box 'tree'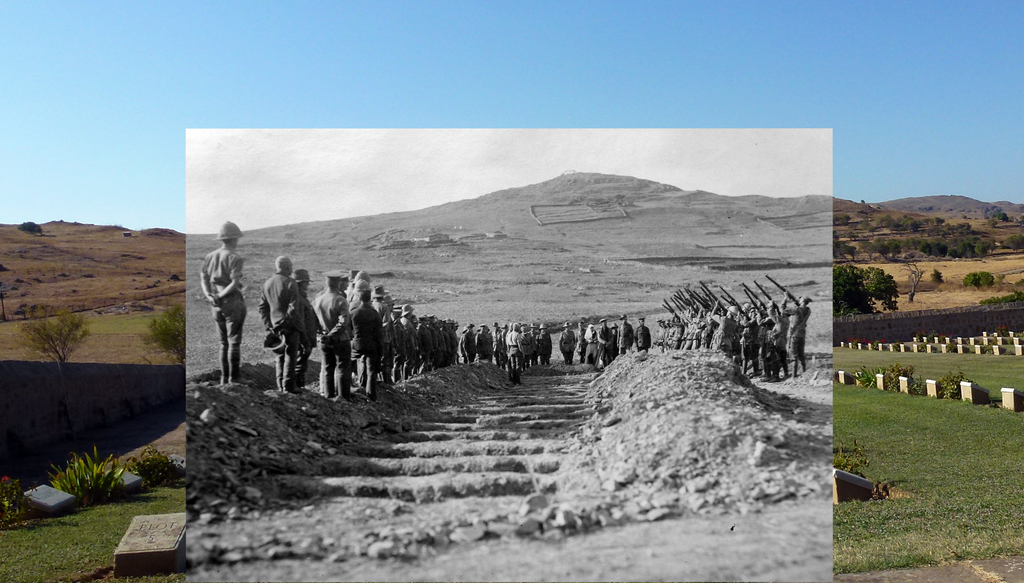
rect(145, 306, 183, 363)
